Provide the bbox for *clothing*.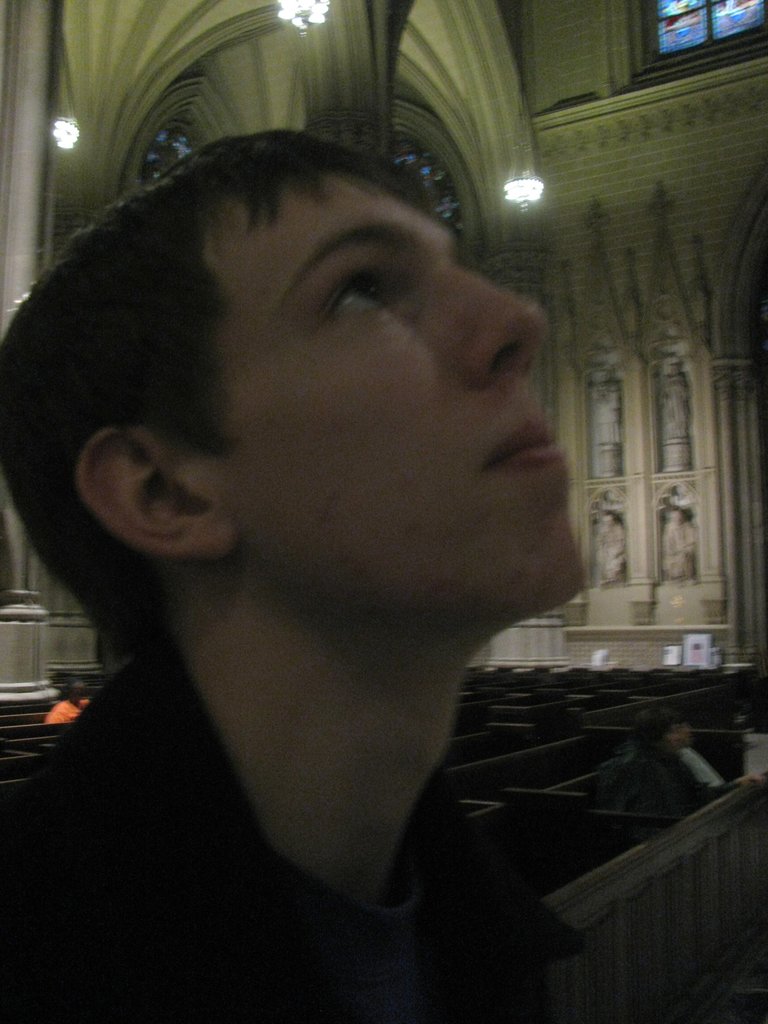
[x1=45, y1=698, x2=88, y2=723].
